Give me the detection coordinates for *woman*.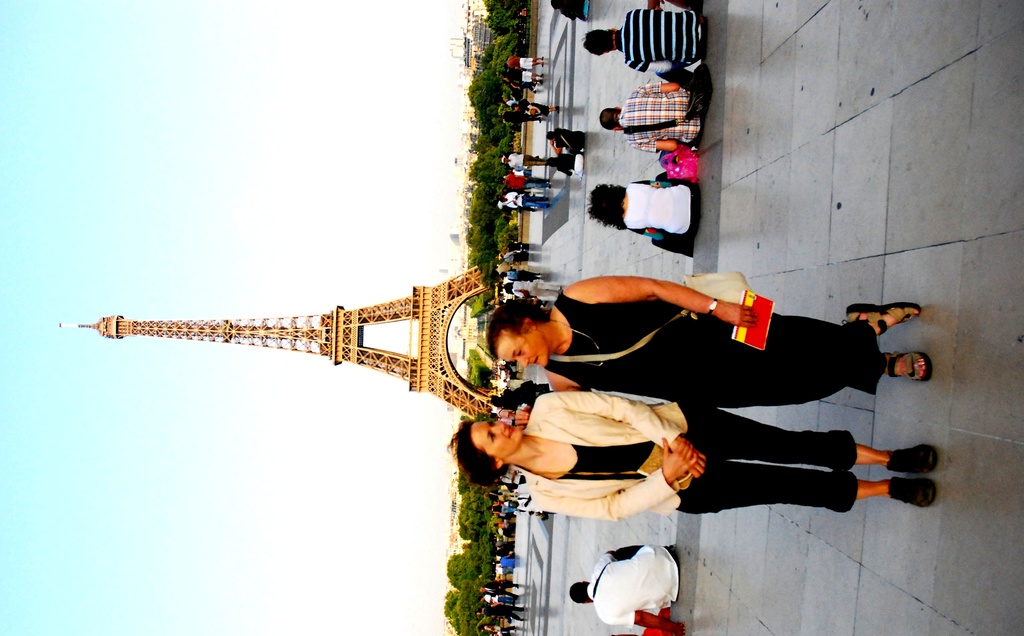
[501, 270, 541, 282].
